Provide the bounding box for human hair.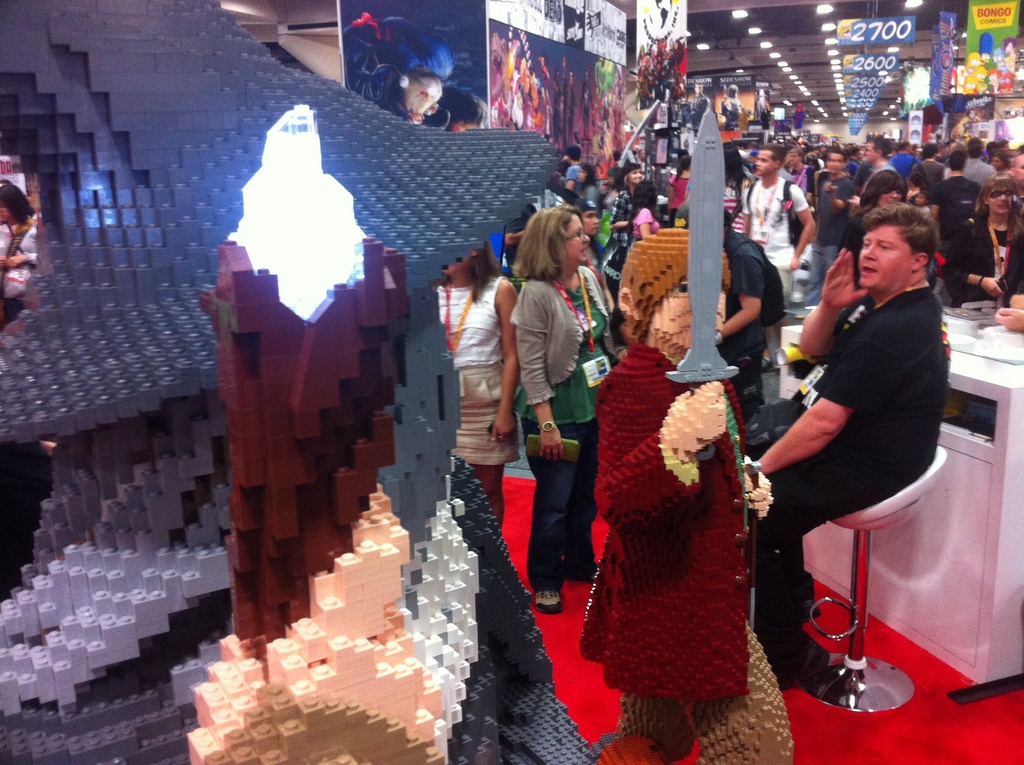
box=[945, 145, 970, 168].
